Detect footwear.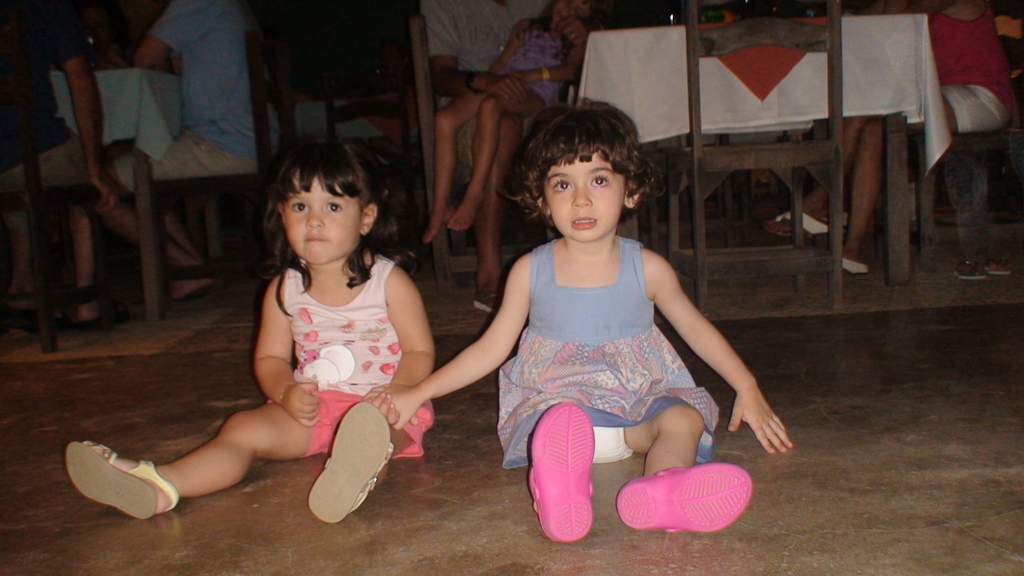
Detected at <bbox>765, 212, 828, 237</bbox>.
